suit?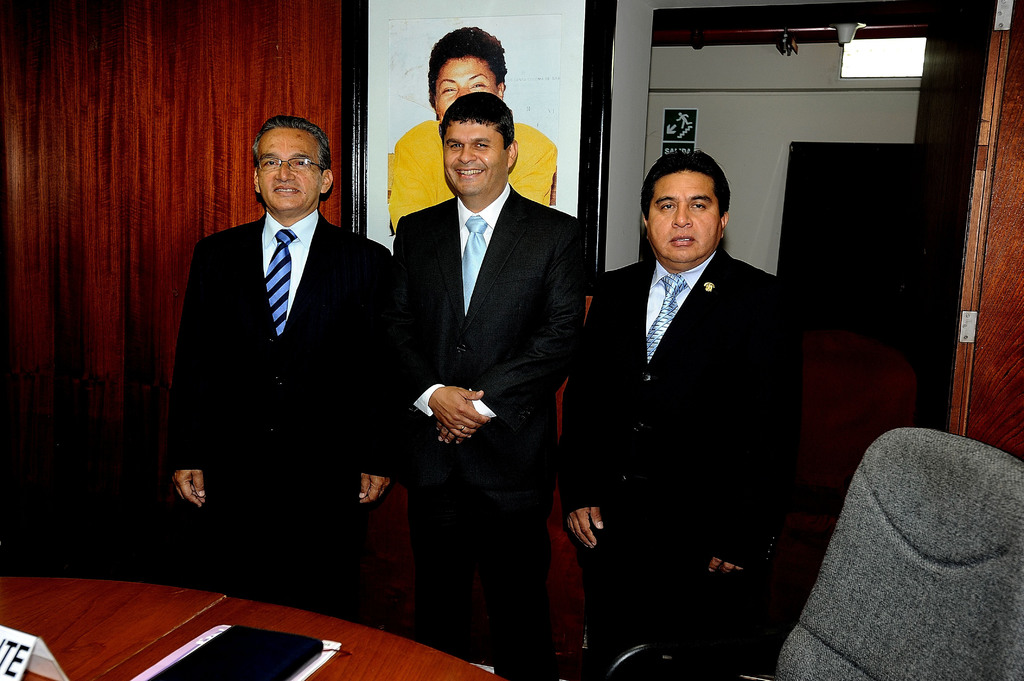
box(387, 180, 588, 680)
